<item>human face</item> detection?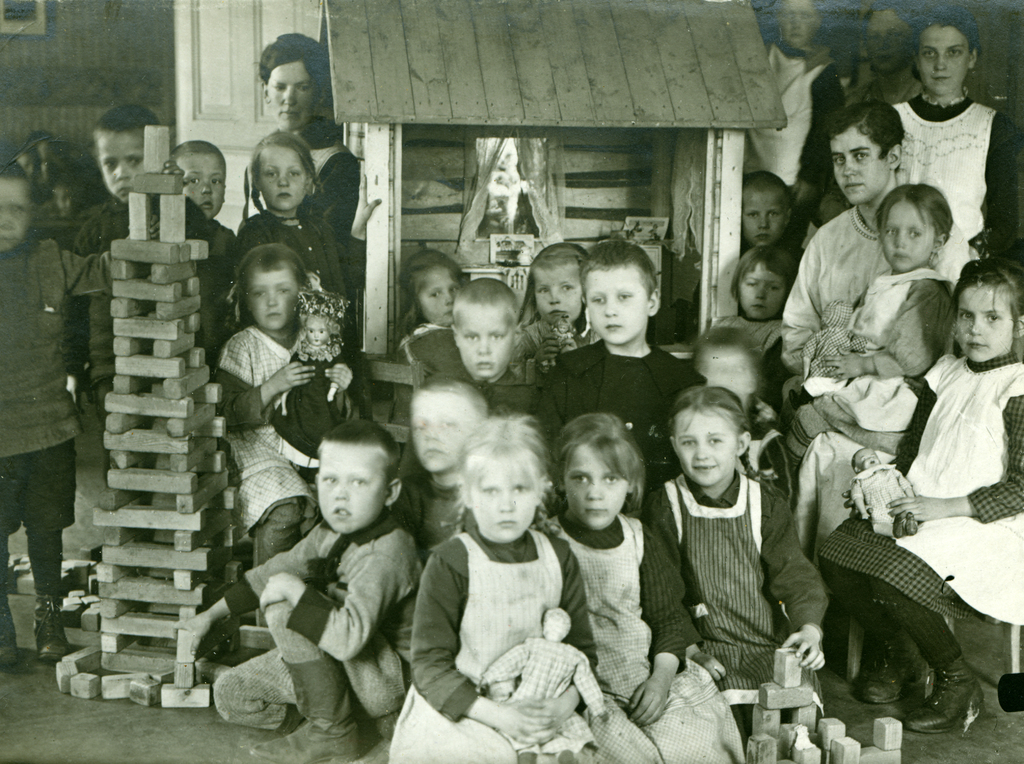
detection(780, 3, 817, 45)
